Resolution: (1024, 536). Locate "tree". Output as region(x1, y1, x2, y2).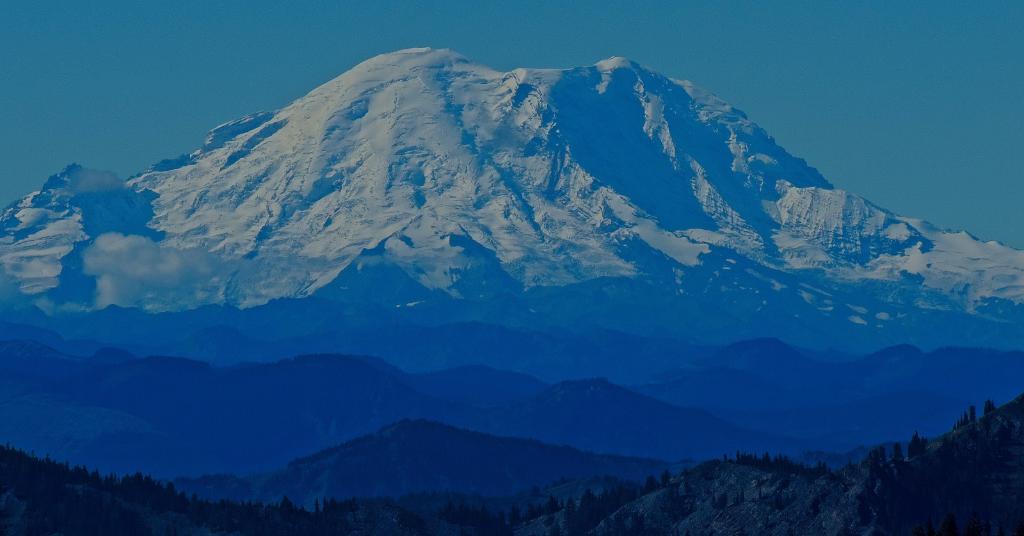
region(977, 393, 996, 417).
